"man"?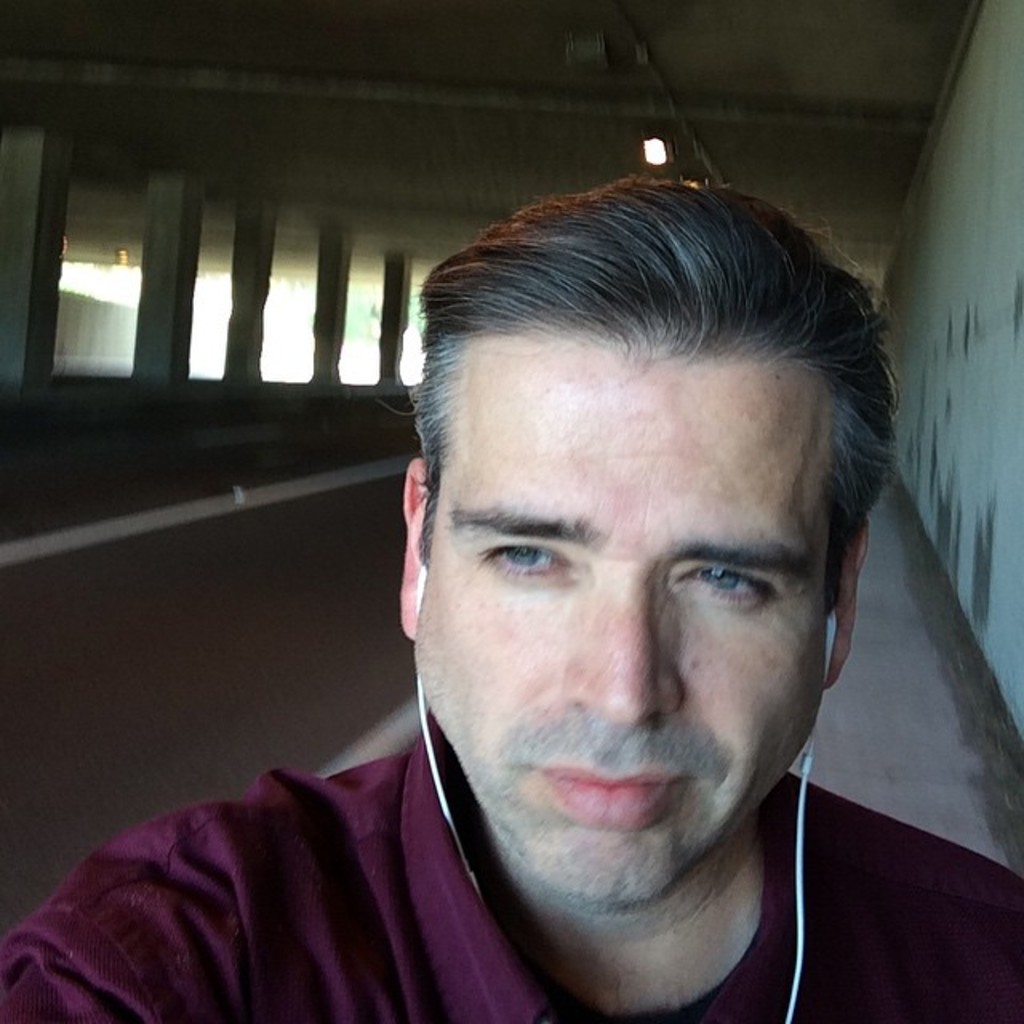
l=0, t=166, r=1022, b=1022
